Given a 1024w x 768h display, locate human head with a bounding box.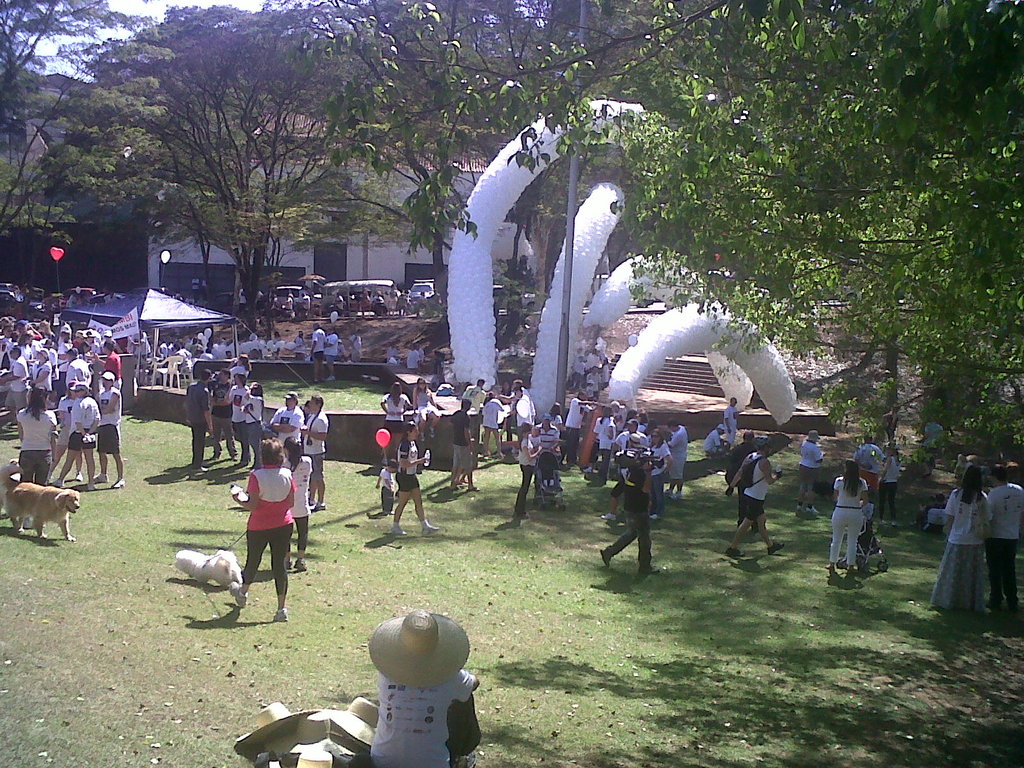
Located: bbox=[278, 434, 304, 463].
